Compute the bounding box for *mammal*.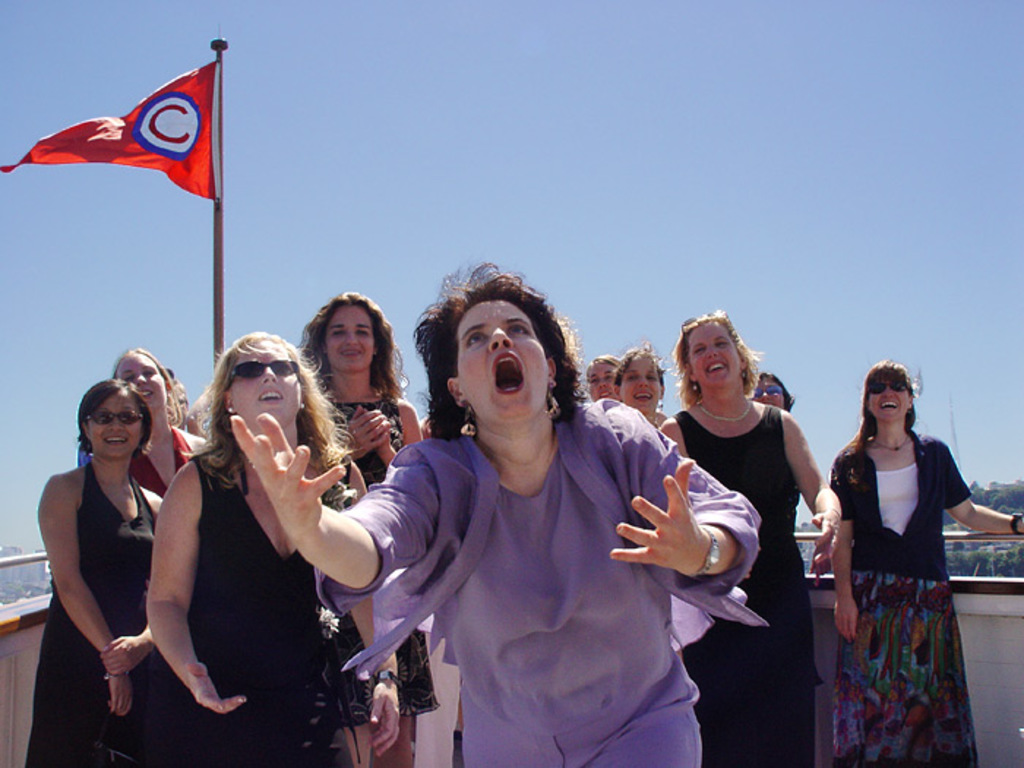
145/334/369/762.
